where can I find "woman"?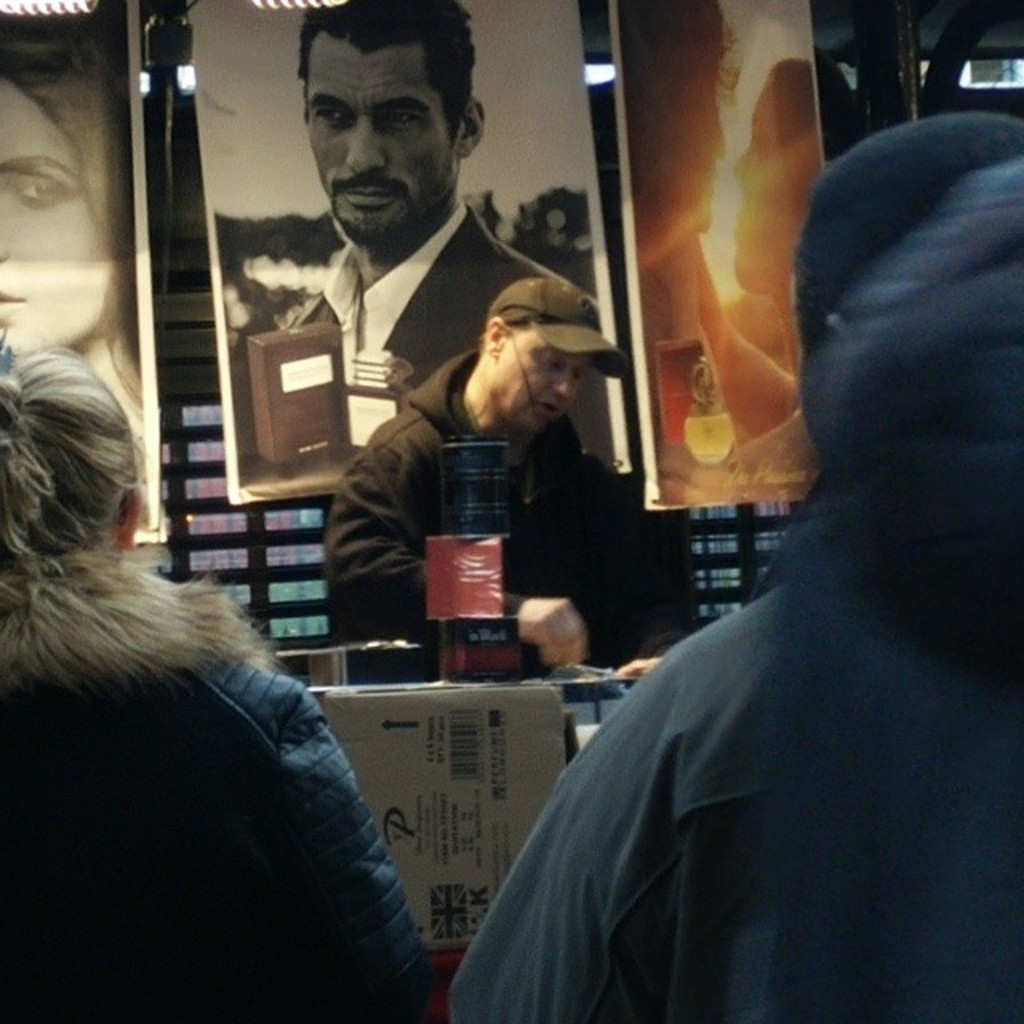
You can find it at bbox(662, 54, 834, 517).
